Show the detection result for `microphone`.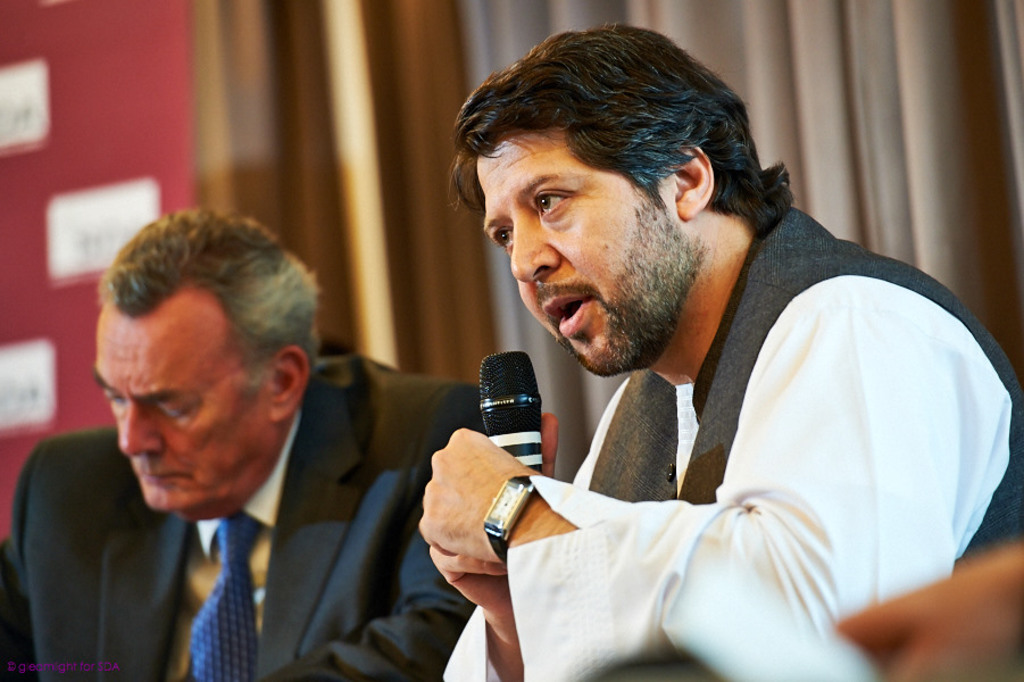
[x1=478, y1=344, x2=547, y2=473].
